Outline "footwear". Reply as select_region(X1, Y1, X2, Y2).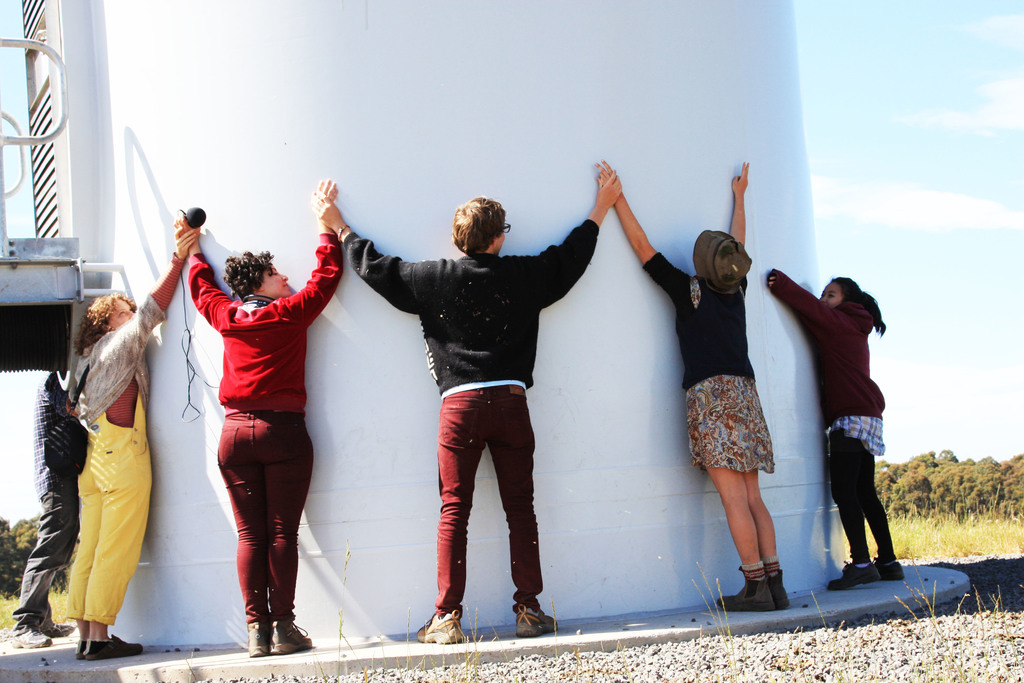
select_region(84, 629, 140, 661).
